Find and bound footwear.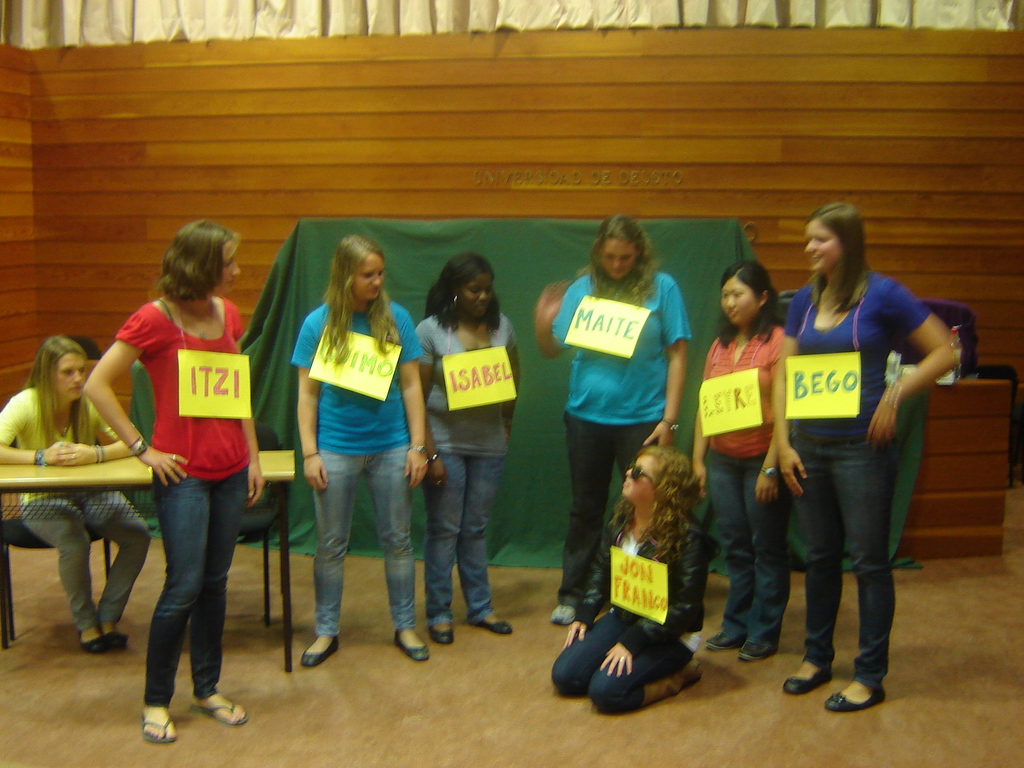
Bound: select_region(475, 614, 511, 634).
